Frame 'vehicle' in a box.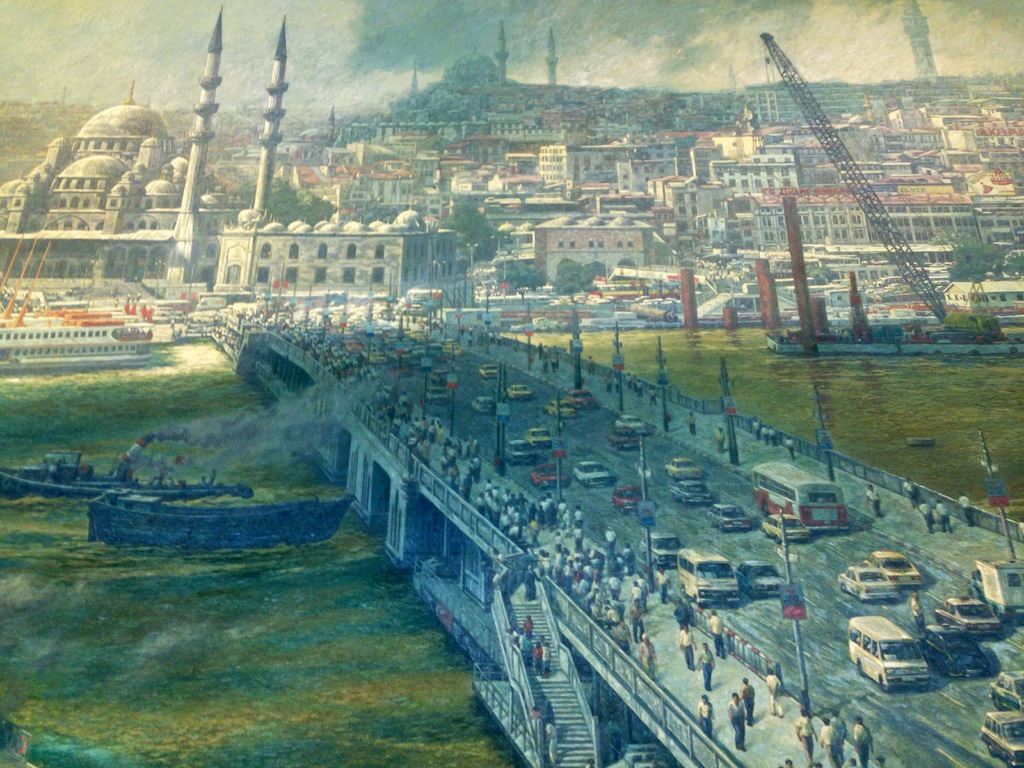
box=[611, 413, 641, 440].
